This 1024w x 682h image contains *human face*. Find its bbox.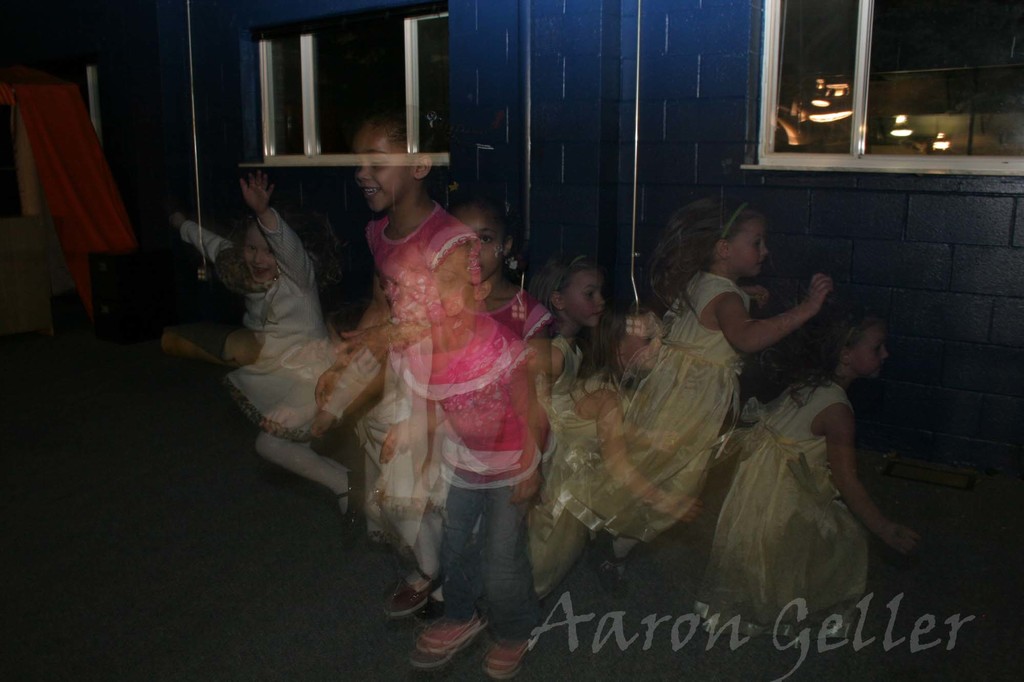
x1=234 y1=181 x2=261 y2=209.
